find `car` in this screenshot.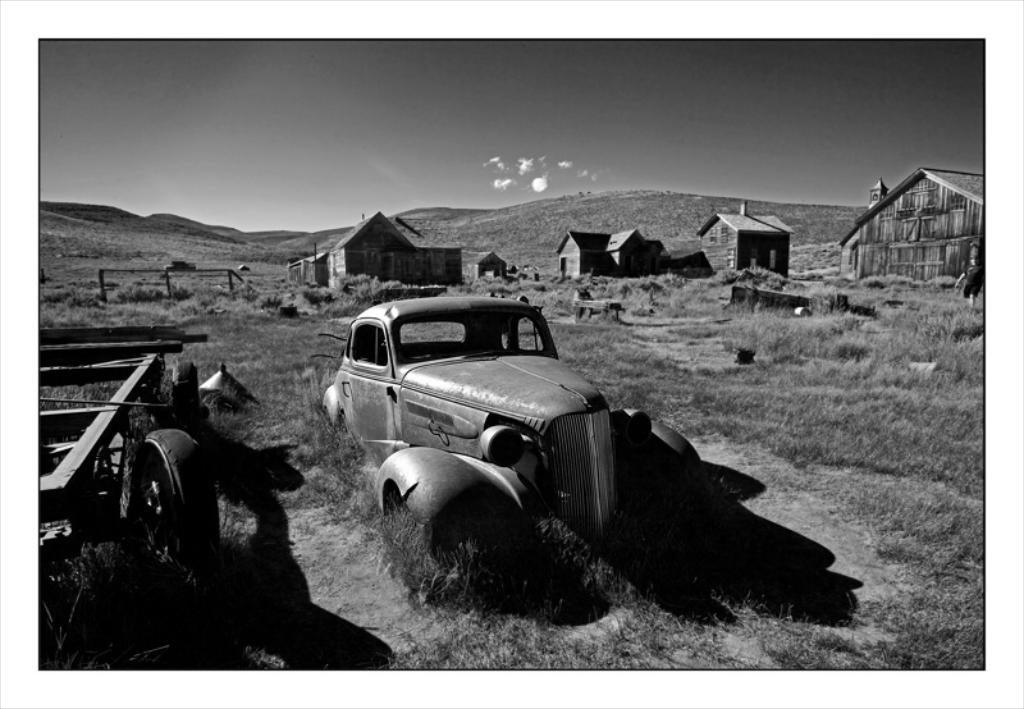
The bounding box for `car` is locate(320, 301, 704, 559).
